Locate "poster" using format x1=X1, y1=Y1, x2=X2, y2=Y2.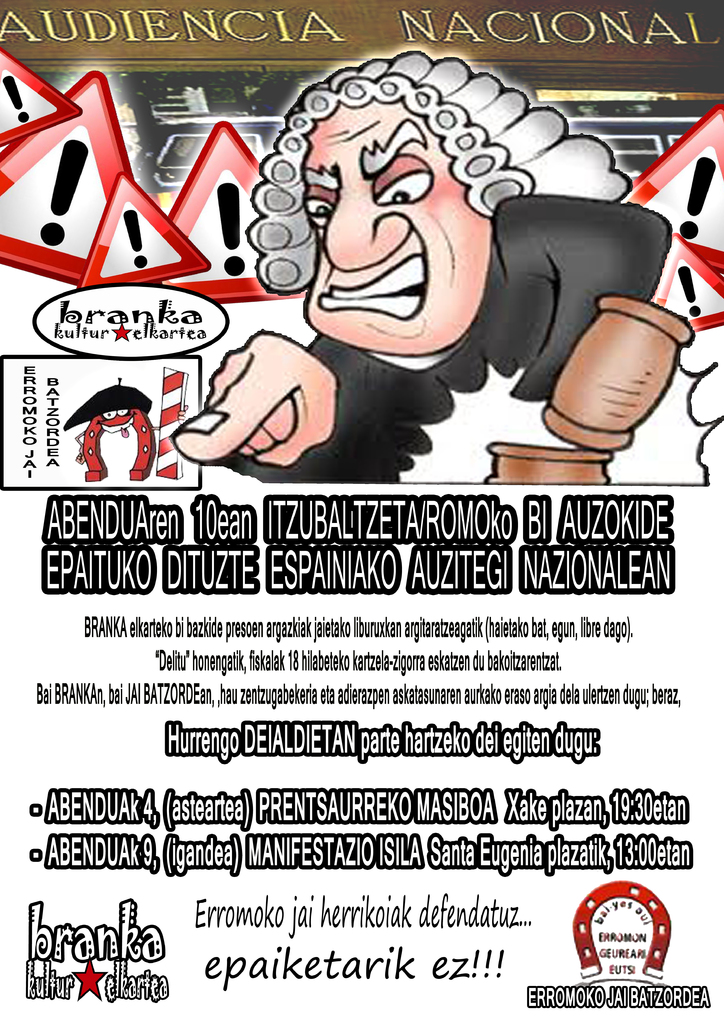
x1=3, y1=0, x2=723, y2=1023.
